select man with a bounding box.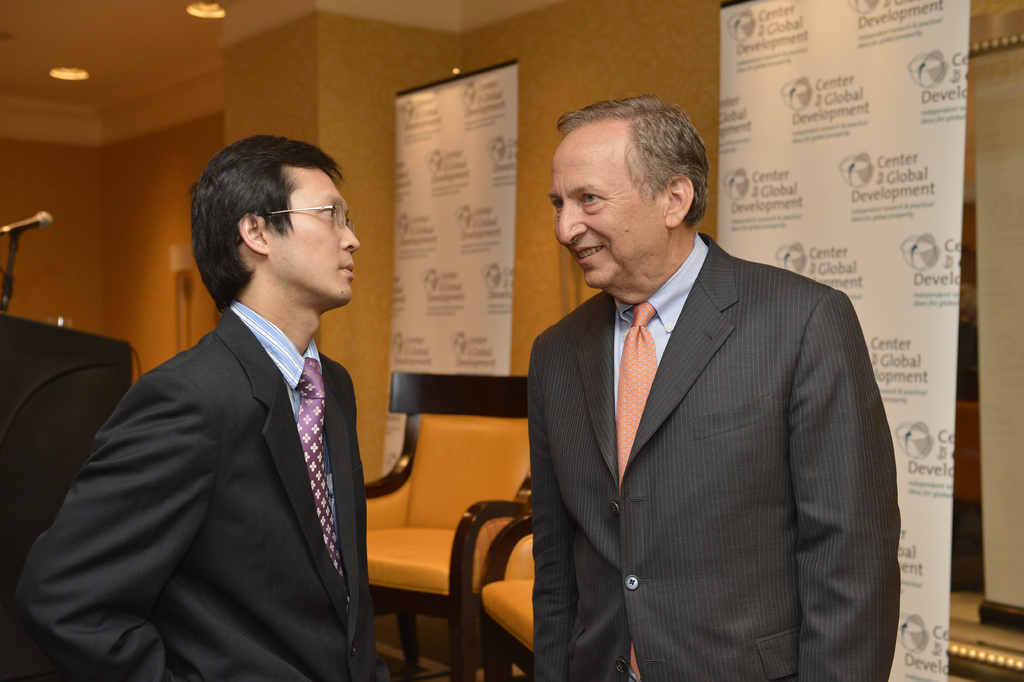
12, 137, 387, 681.
